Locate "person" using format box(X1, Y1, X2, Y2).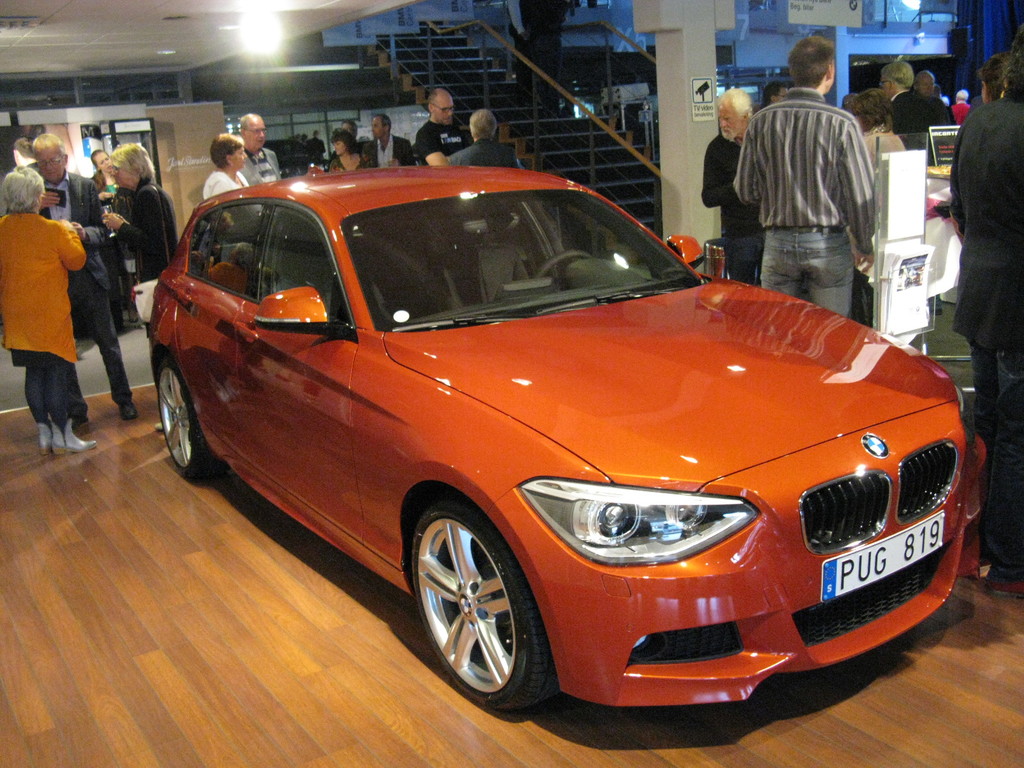
box(333, 118, 362, 179).
